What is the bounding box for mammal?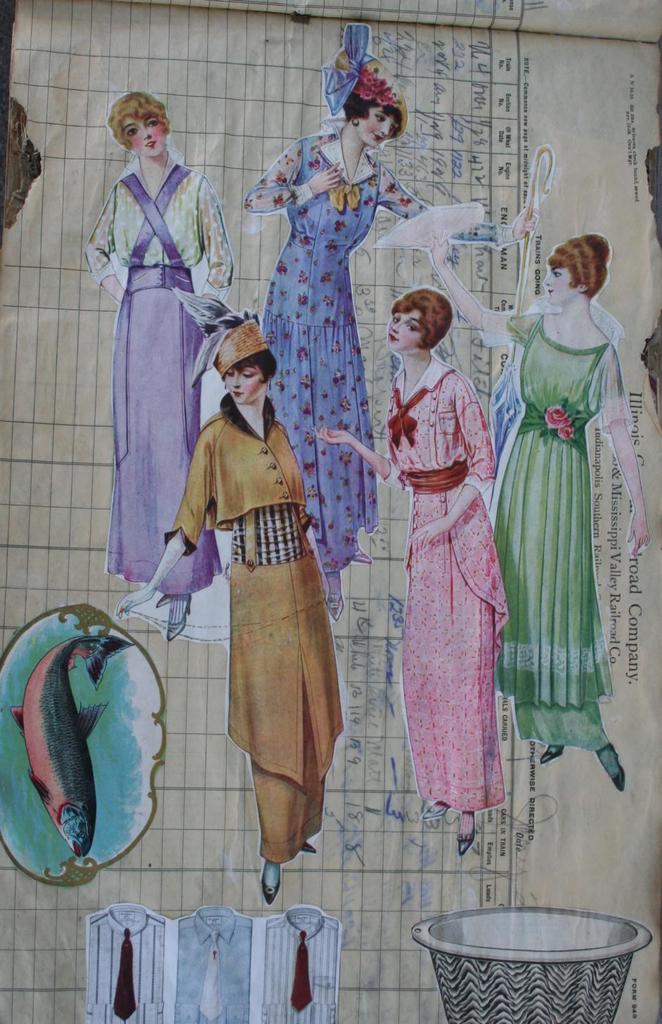
{"left": 137, "top": 298, "right": 352, "bottom": 885}.
